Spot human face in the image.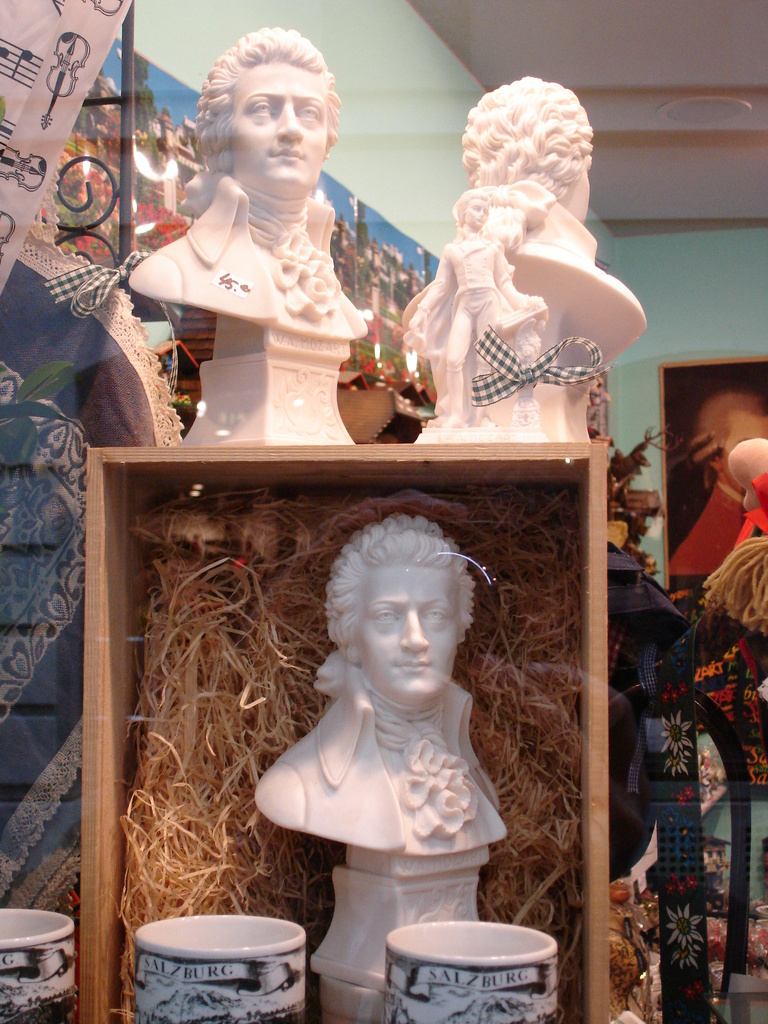
human face found at [723, 409, 767, 445].
